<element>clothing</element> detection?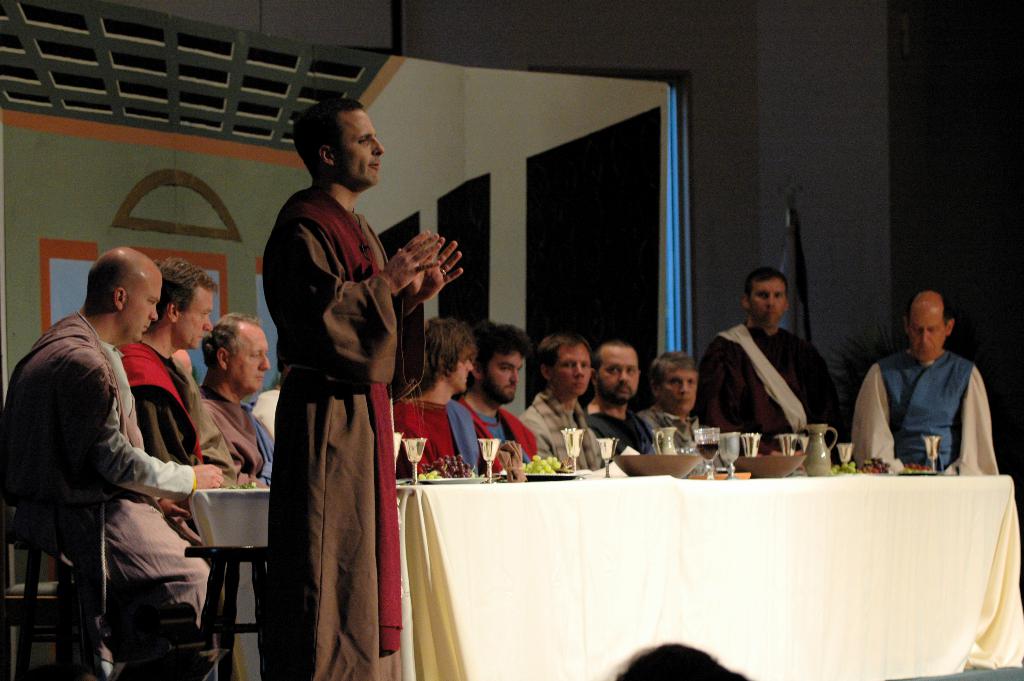
Rect(454, 407, 548, 479)
